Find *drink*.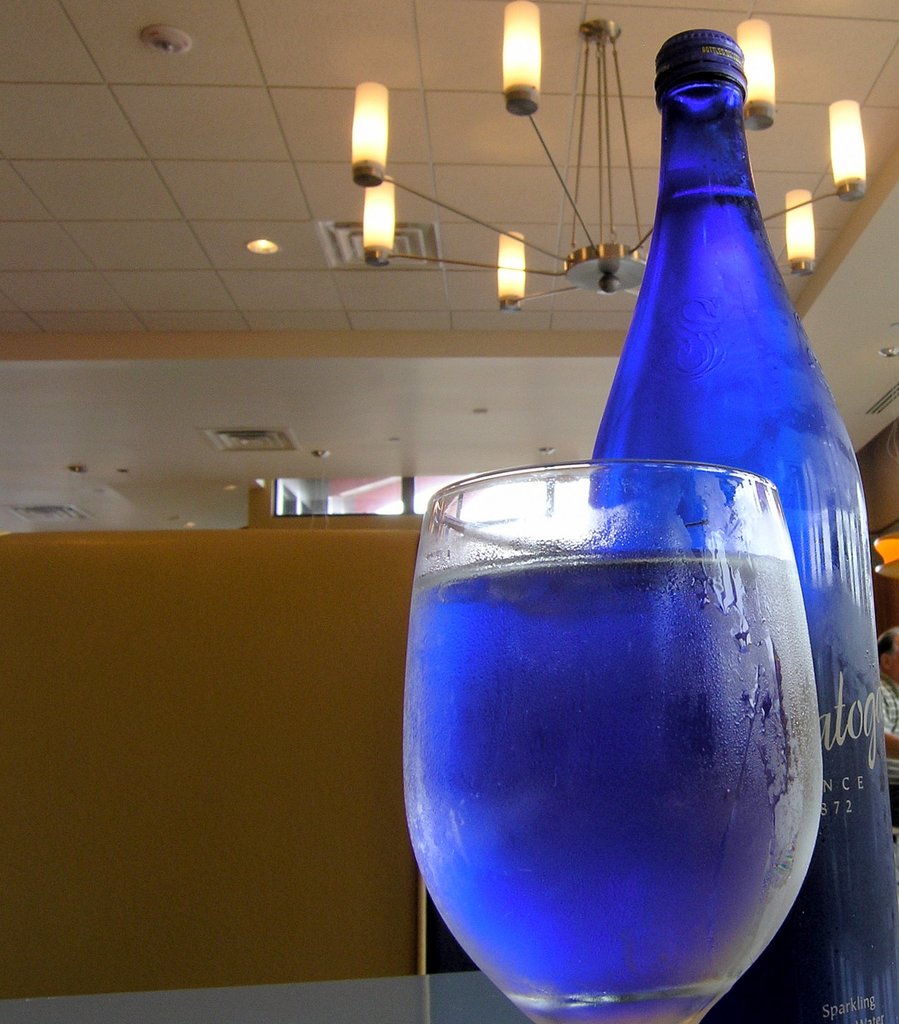
<bbox>590, 28, 898, 1023</bbox>.
